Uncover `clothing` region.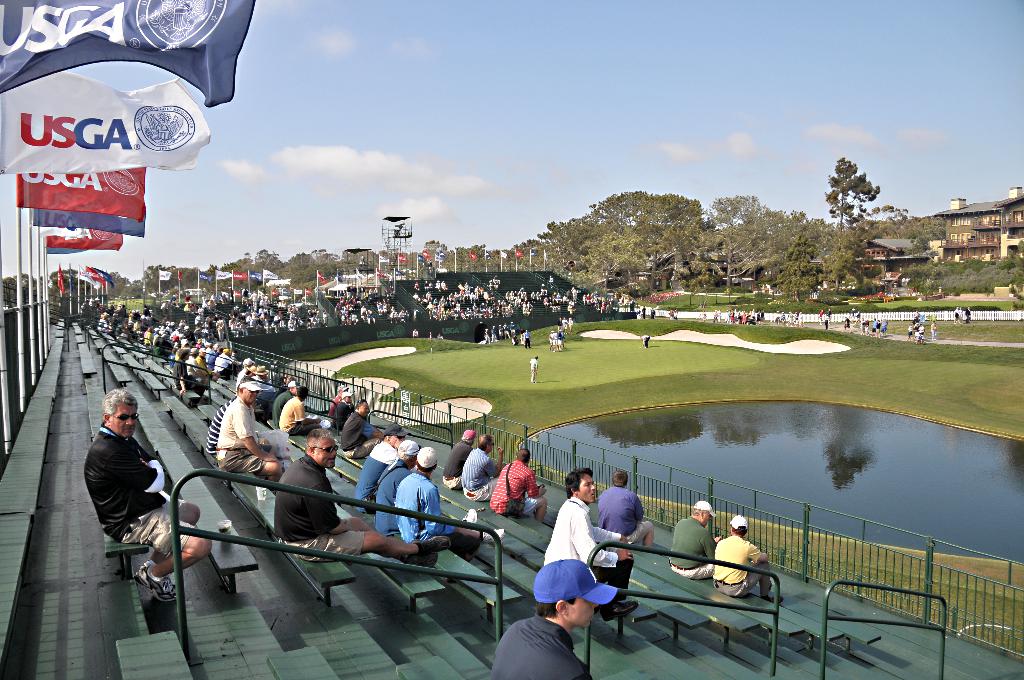
Uncovered: locate(276, 394, 303, 428).
